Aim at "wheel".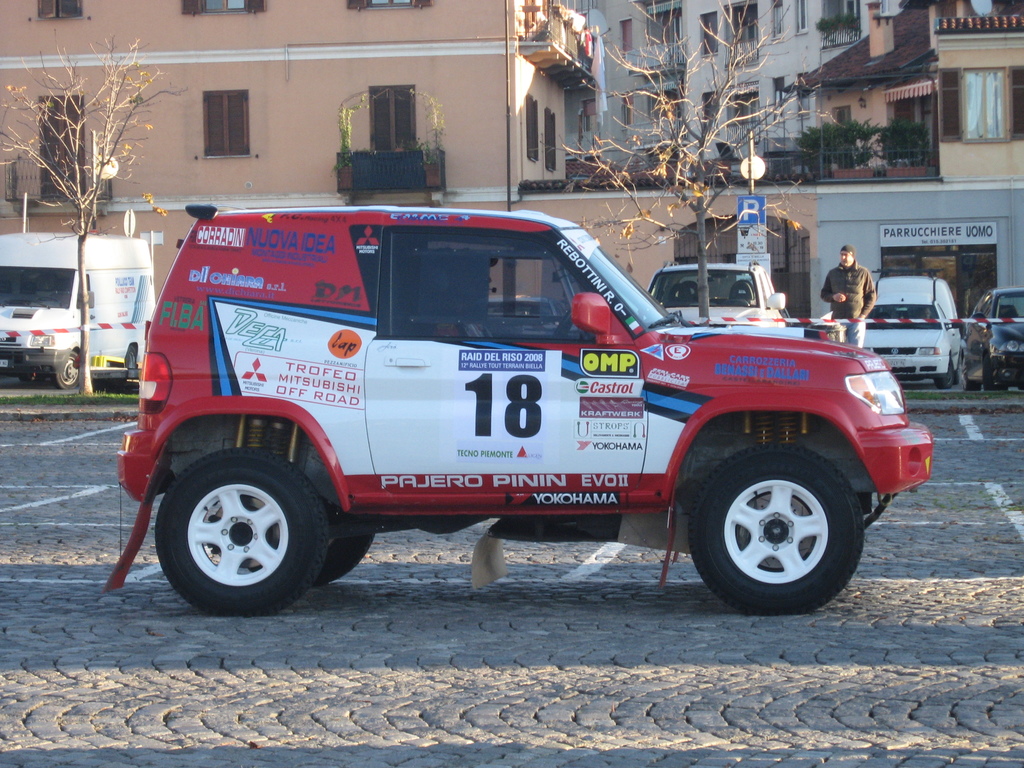
Aimed at {"left": 52, "top": 350, "right": 81, "bottom": 390}.
